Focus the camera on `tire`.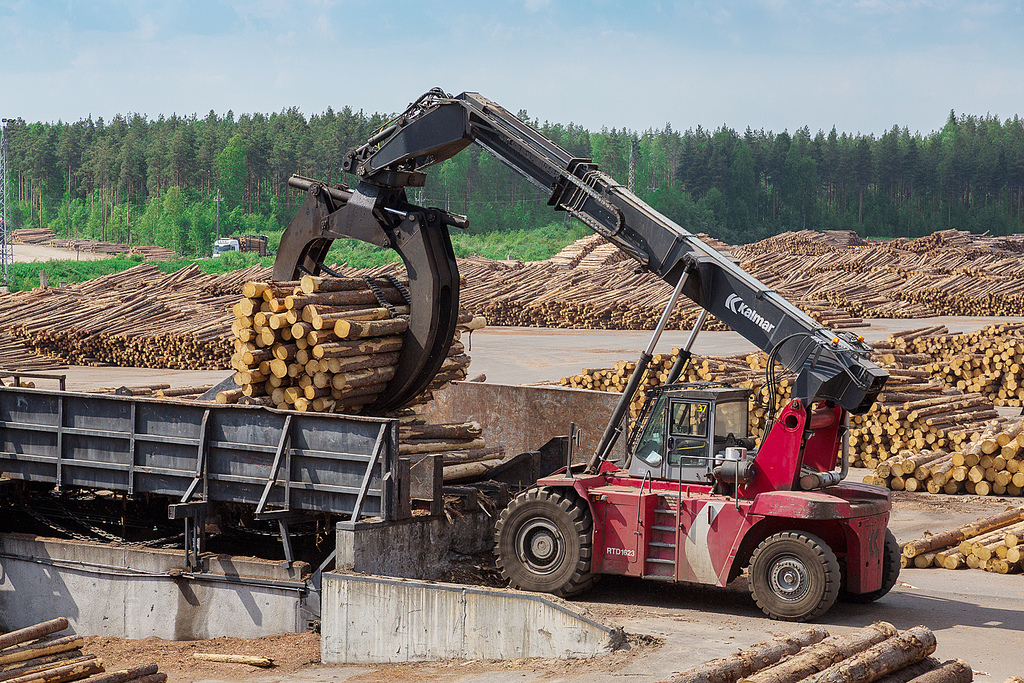
Focus region: region(847, 525, 904, 606).
